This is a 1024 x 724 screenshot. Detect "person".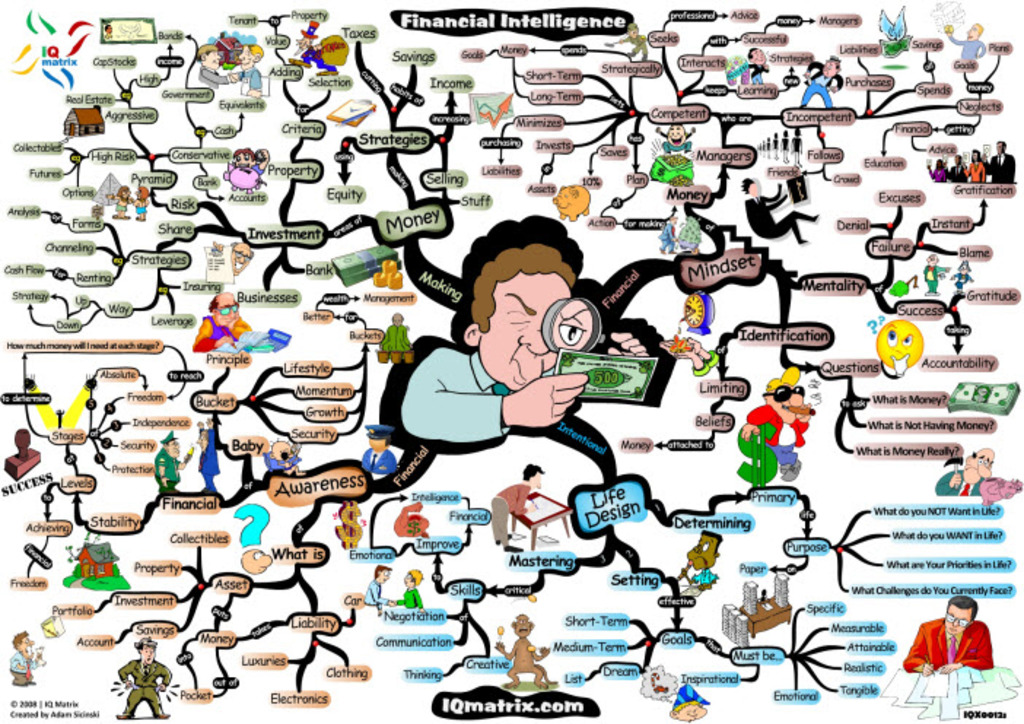
(401, 239, 659, 457).
